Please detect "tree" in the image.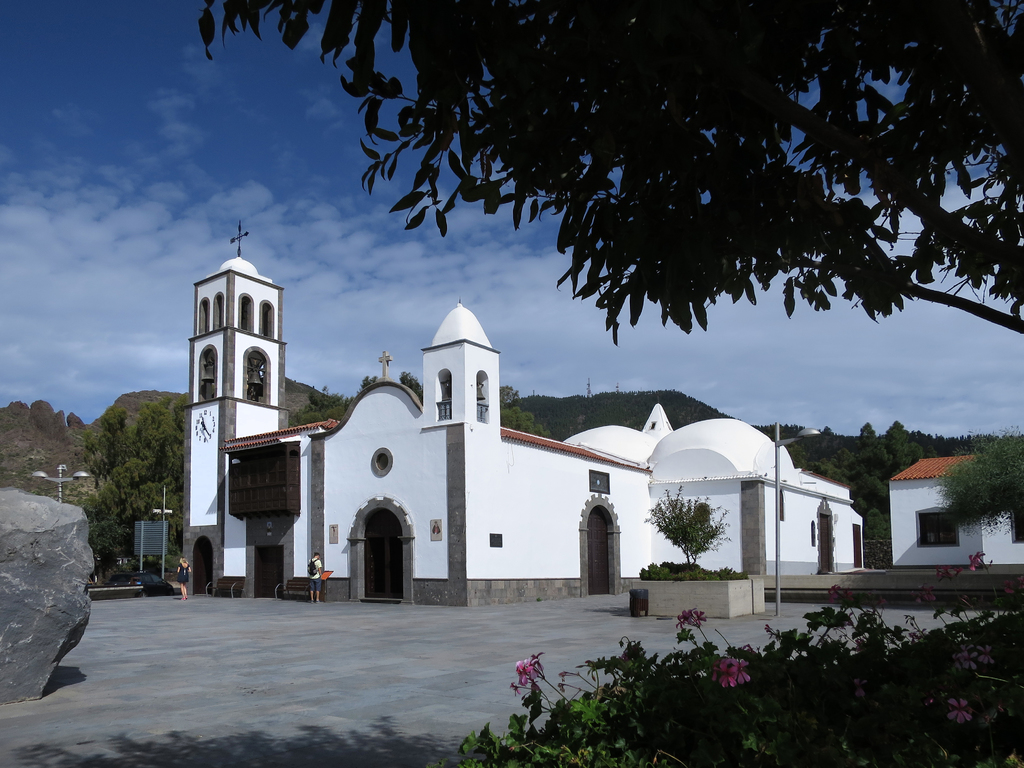
pyautogui.locateOnScreen(943, 424, 1023, 543).
